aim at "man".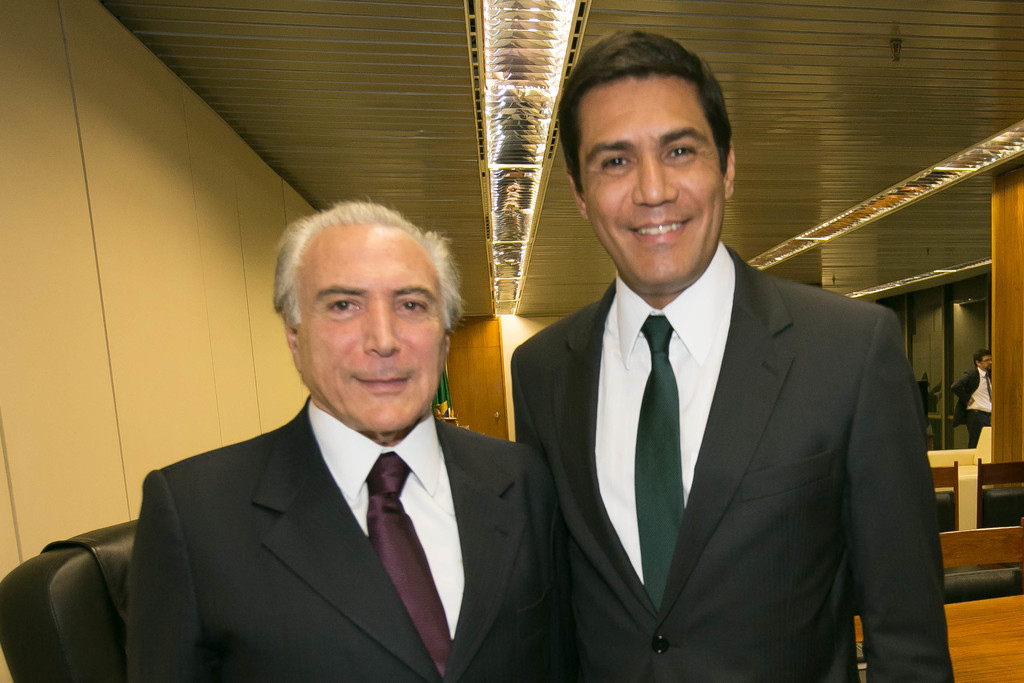
Aimed at [left=72, top=206, right=578, bottom=680].
